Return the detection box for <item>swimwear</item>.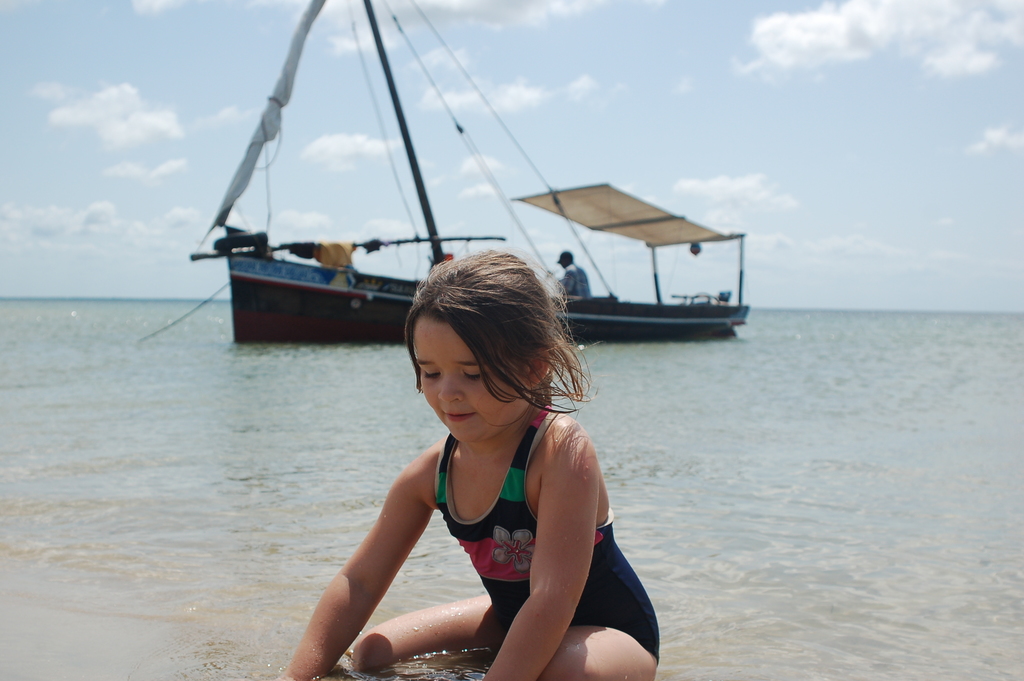
detection(440, 404, 655, 659).
